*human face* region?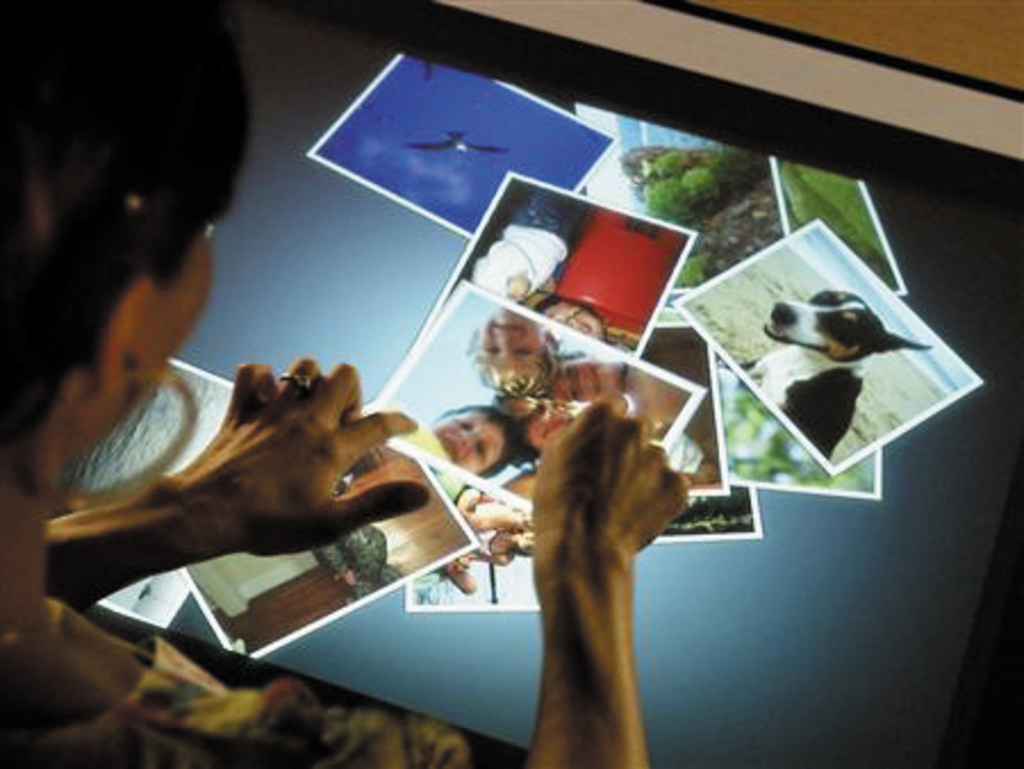
box=[432, 412, 505, 469]
